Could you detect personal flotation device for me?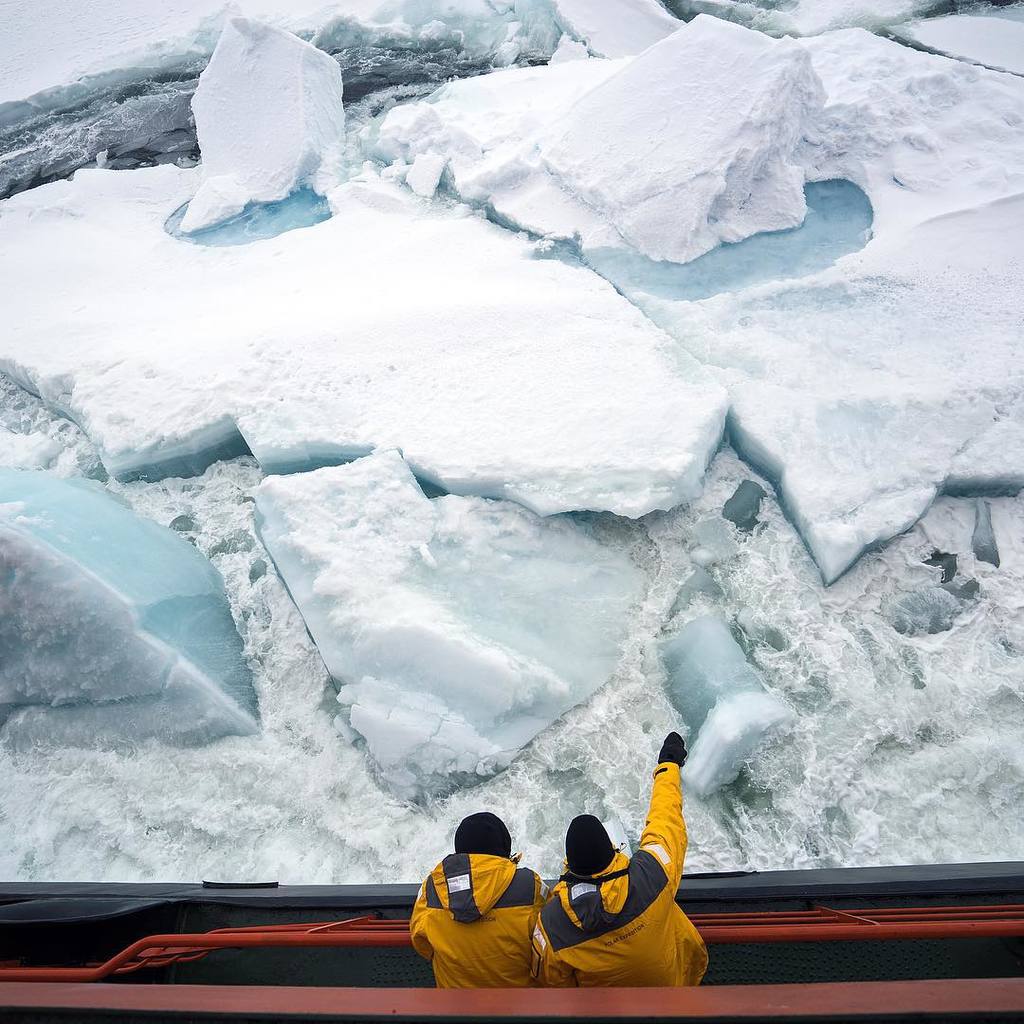
Detection result: rect(414, 850, 547, 986).
